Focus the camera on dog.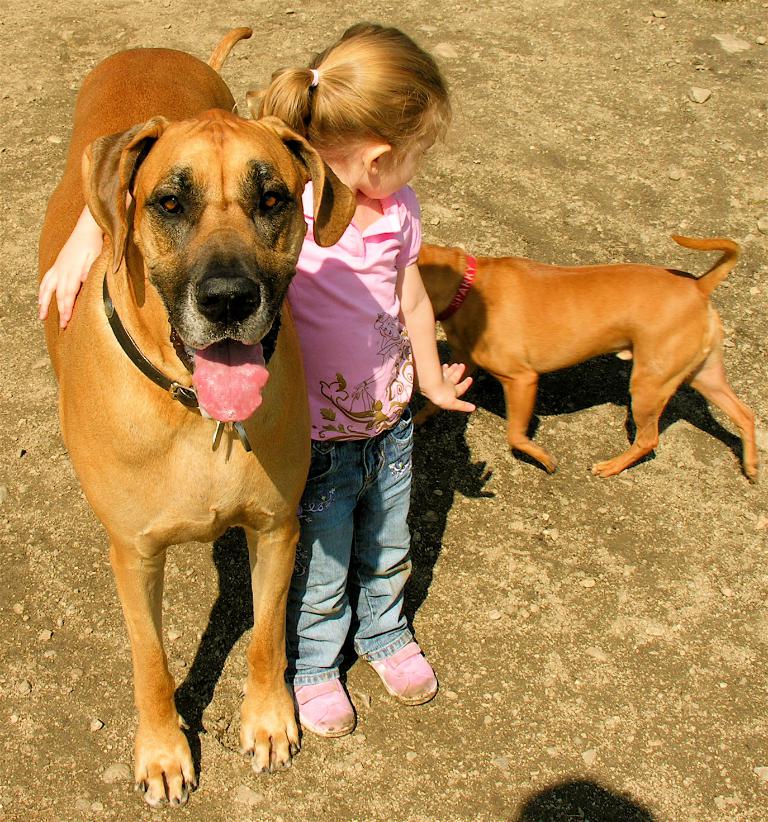
Focus region: detection(36, 26, 357, 811).
